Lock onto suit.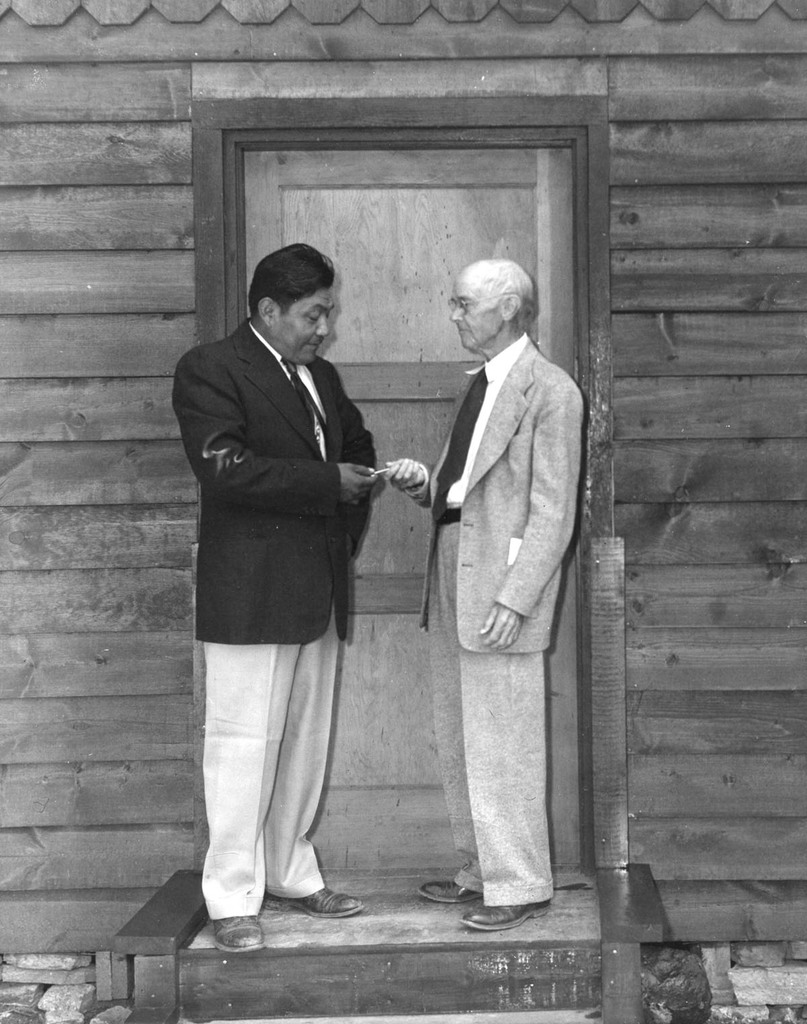
Locked: bbox=(171, 318, 380, 928).
